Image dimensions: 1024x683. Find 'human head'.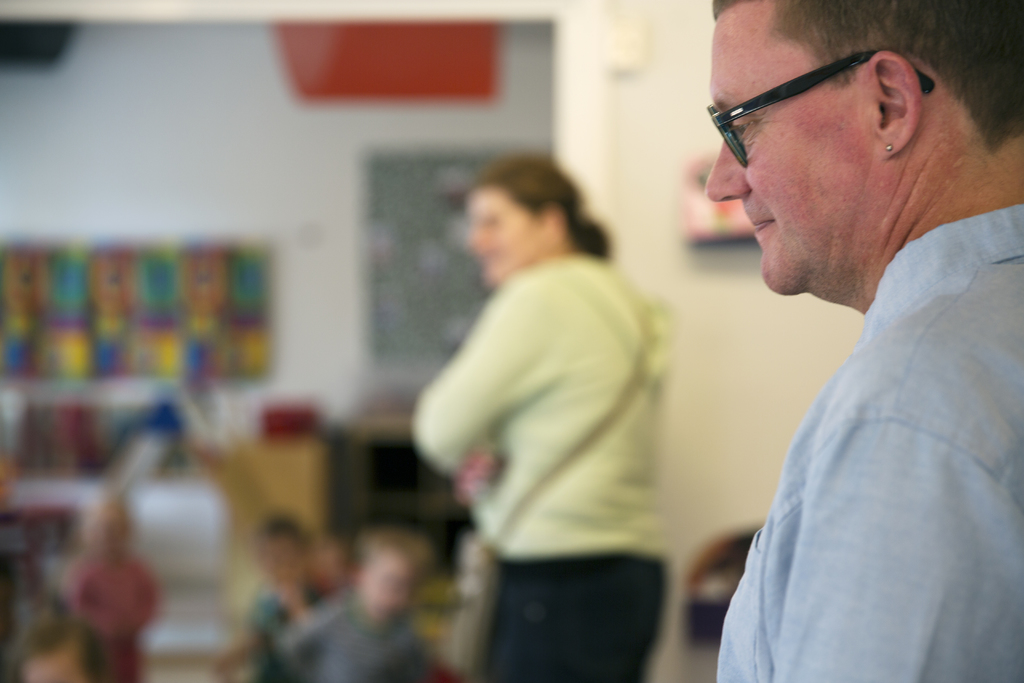
left=350, top=529, right=425, bottom=628.
